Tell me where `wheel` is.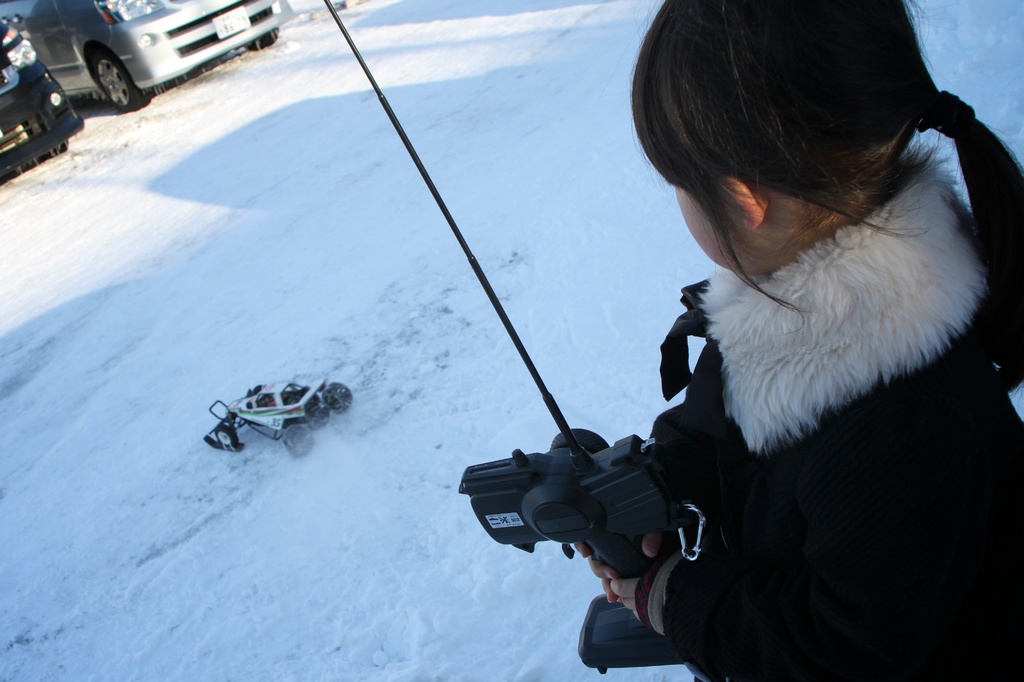
`wheel` is at locate(90, 44, 153, 111).
